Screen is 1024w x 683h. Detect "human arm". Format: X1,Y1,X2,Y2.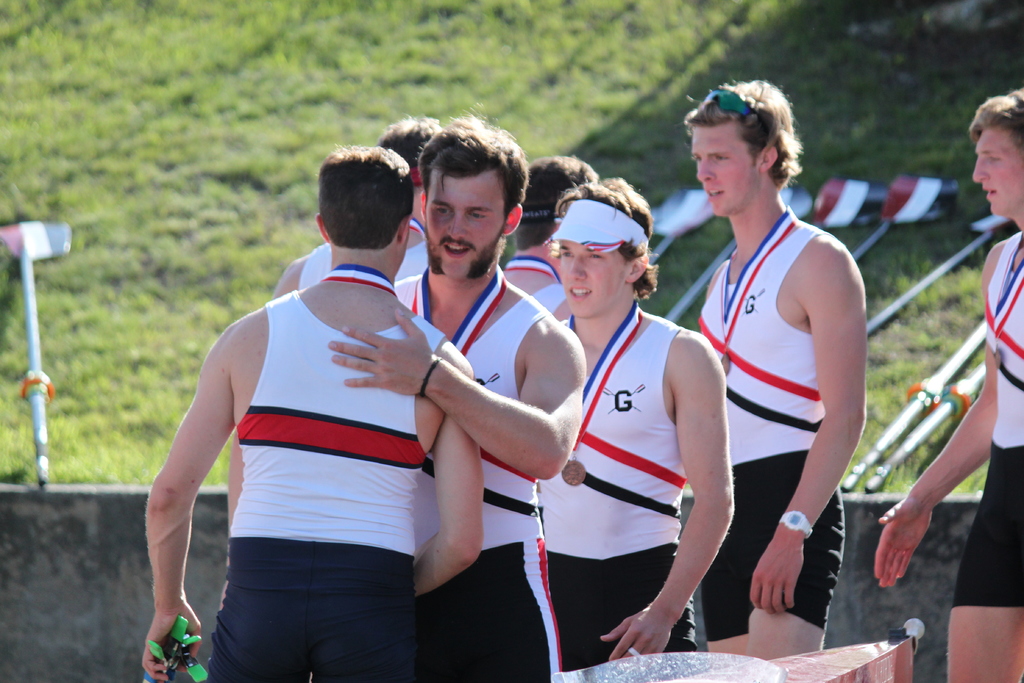
587,323,743,662.
